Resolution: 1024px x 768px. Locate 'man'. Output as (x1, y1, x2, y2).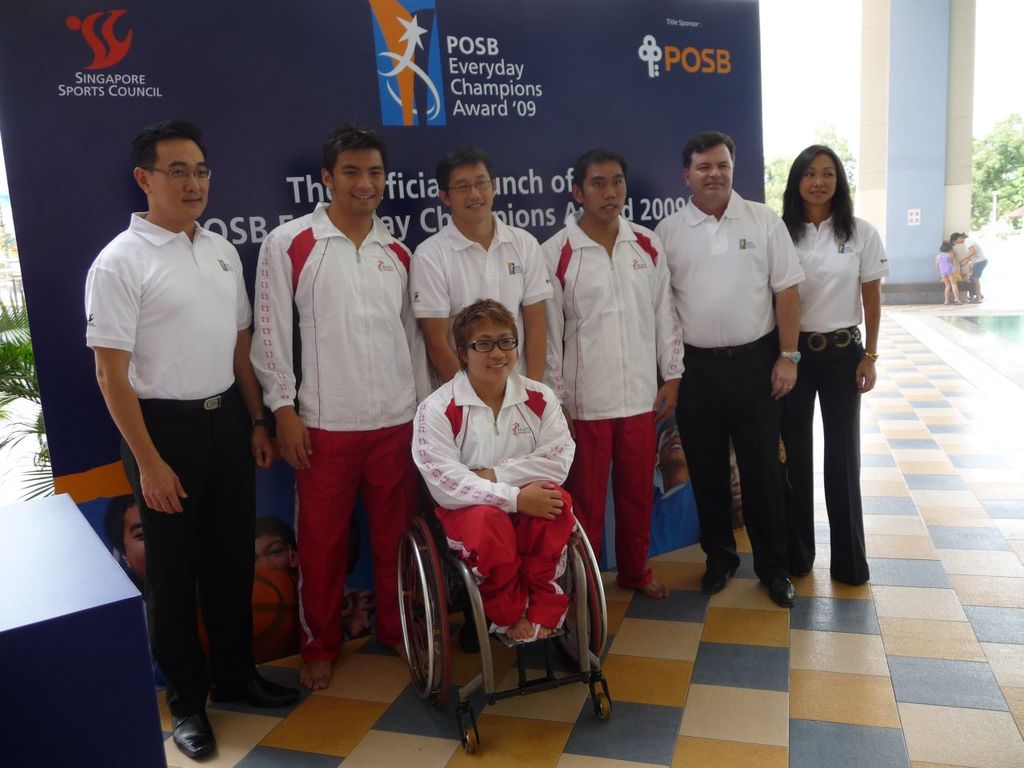
(405, 146, 551, 379).
